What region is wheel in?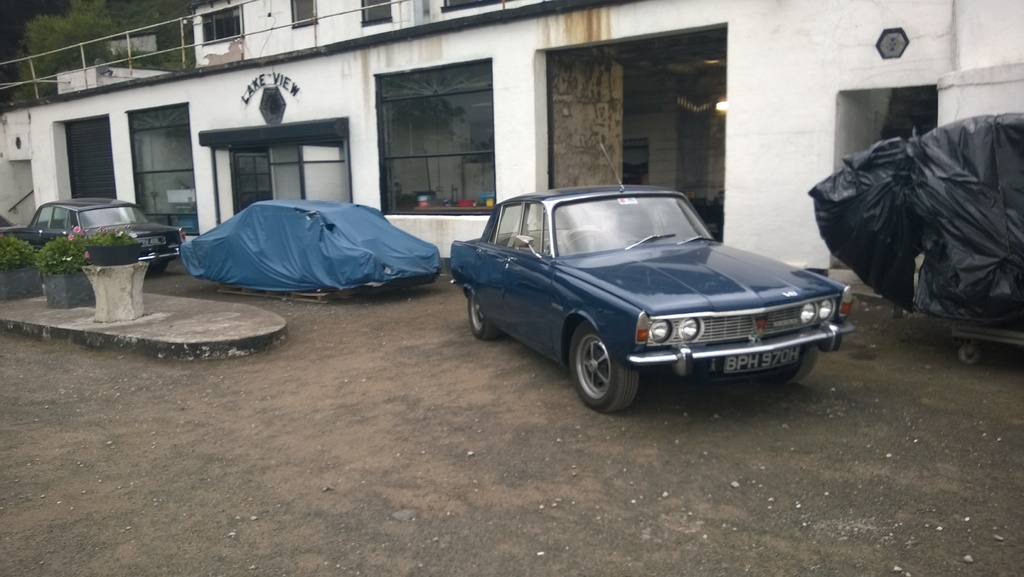
[150, 260, 169, 272].
